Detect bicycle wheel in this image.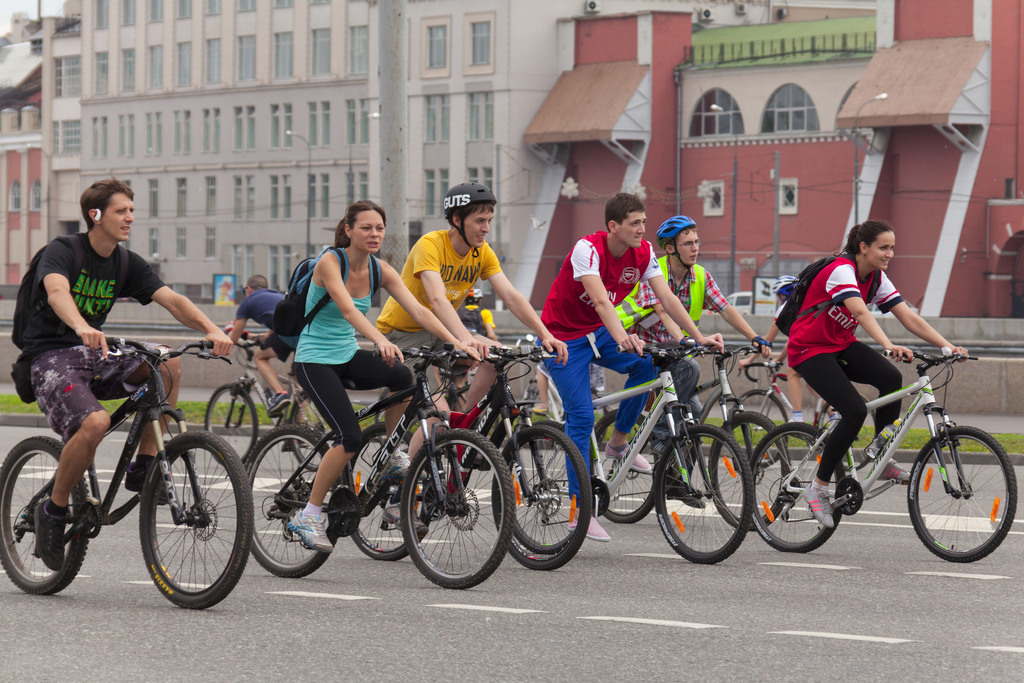
Detection: x1=200, y1=383, x2=262, y2=465.
